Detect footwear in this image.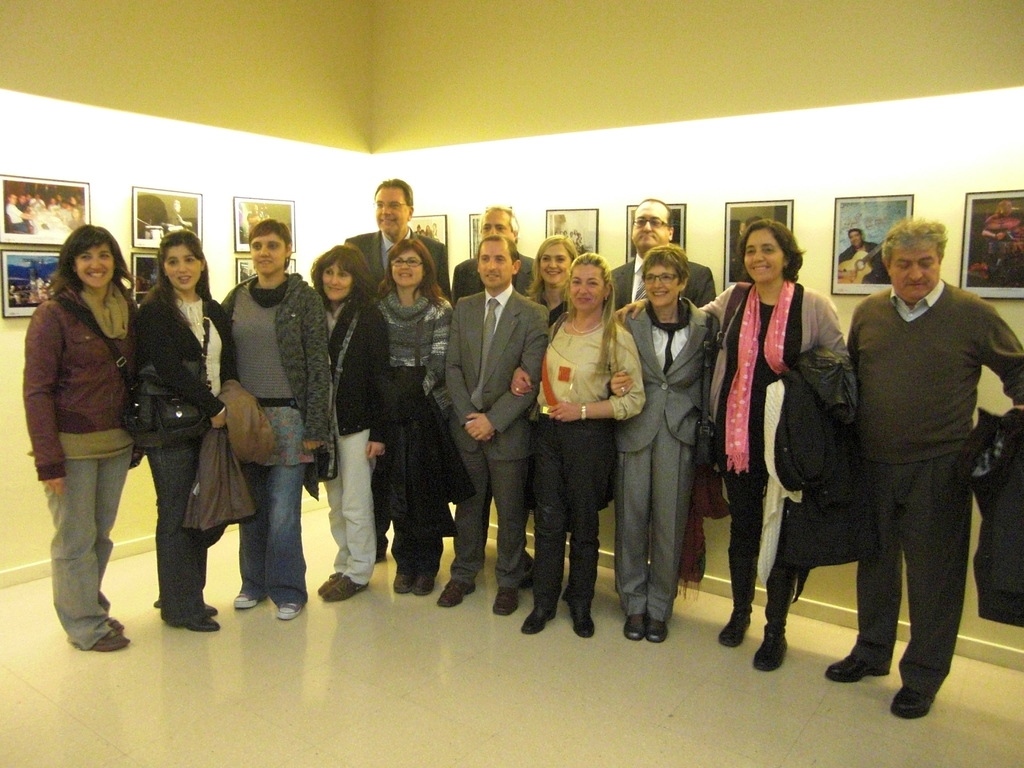
Detection: BBox(232, 591, 269, 609).
